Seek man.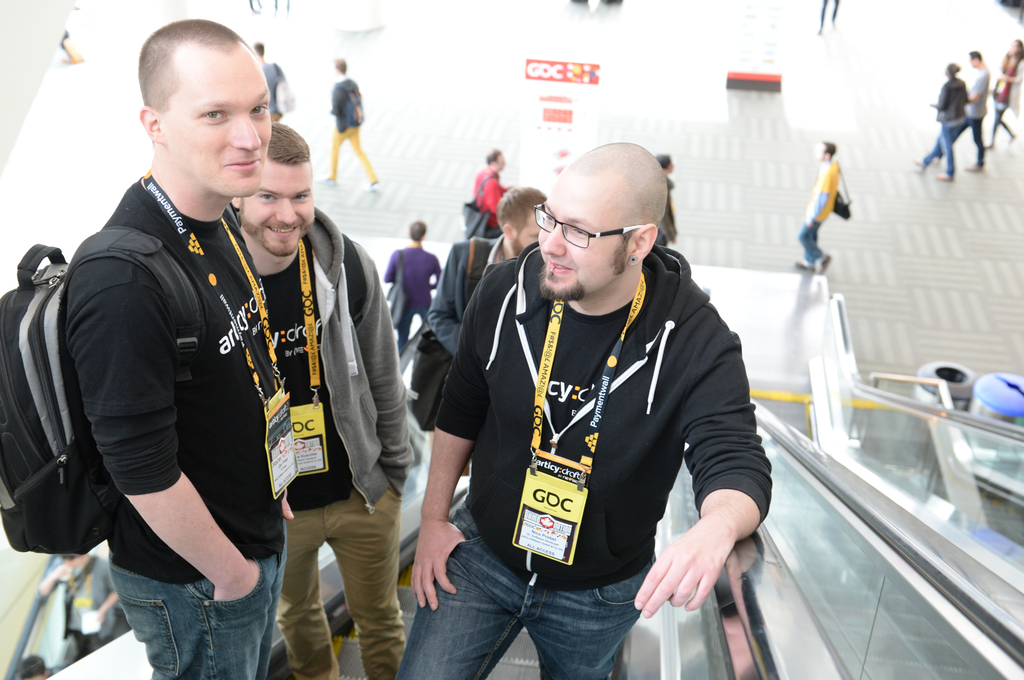
x1=378 y1=216 x2=442 y2=346.
